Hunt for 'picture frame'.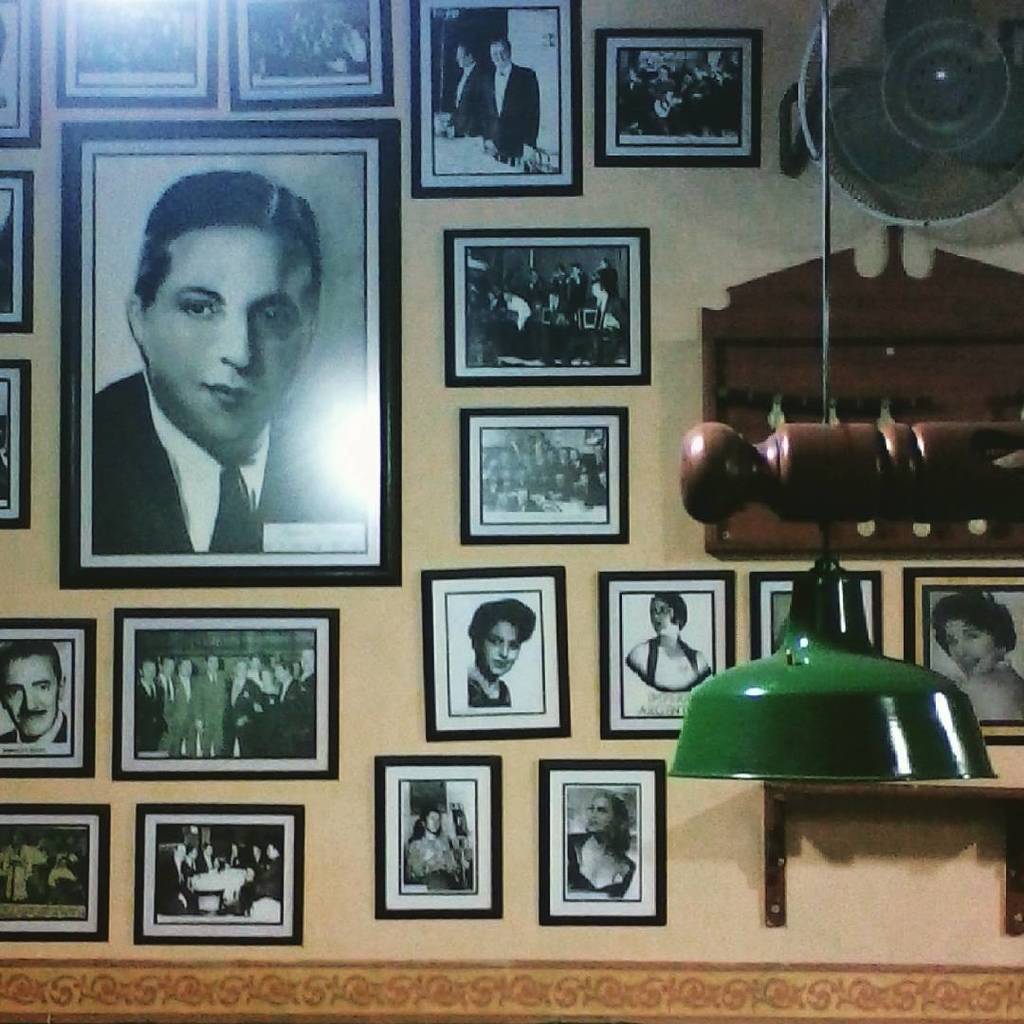
Hunted down at 0/616/95/781.
